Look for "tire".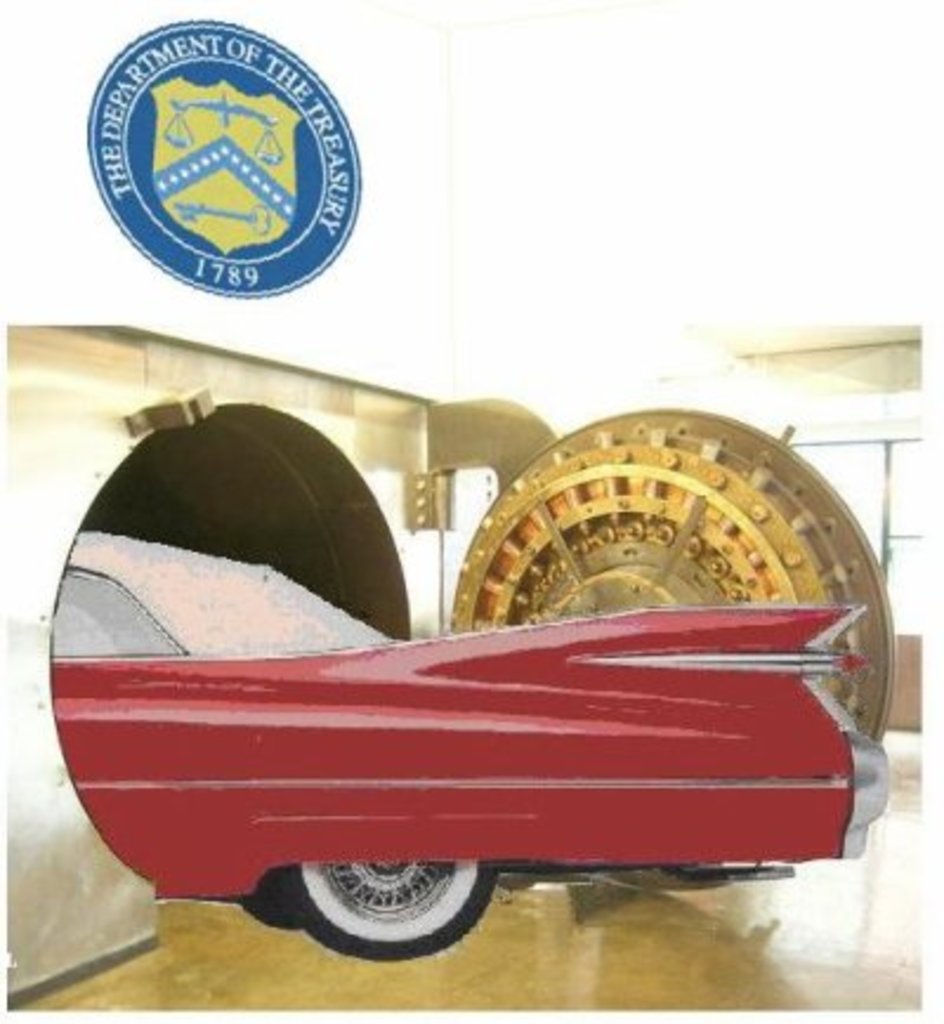
Found: detection(283, 859, 507, 958).
